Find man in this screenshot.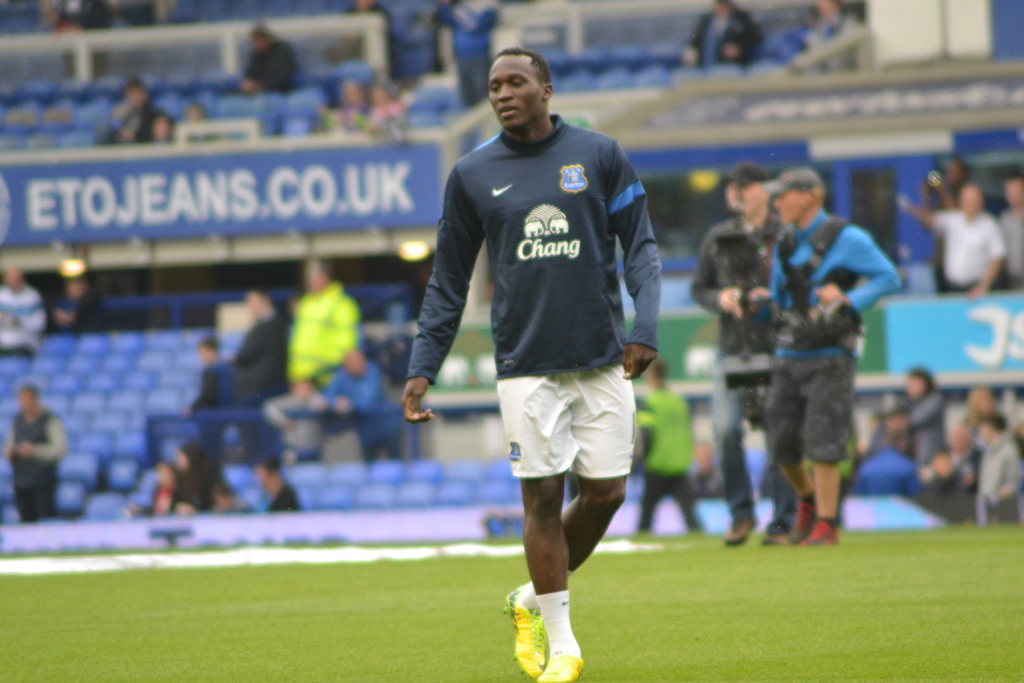
The bounding box for man is left=9, top=375, right=63, bottom=516.
